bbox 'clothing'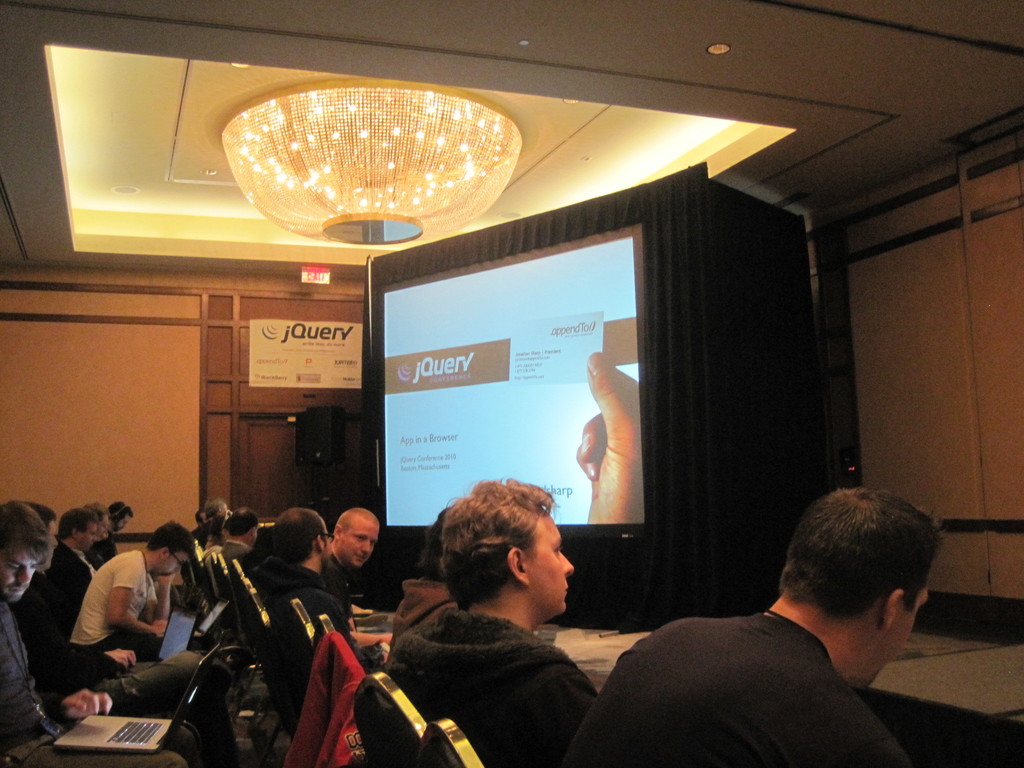
locate(383, 601, 600, 766)
